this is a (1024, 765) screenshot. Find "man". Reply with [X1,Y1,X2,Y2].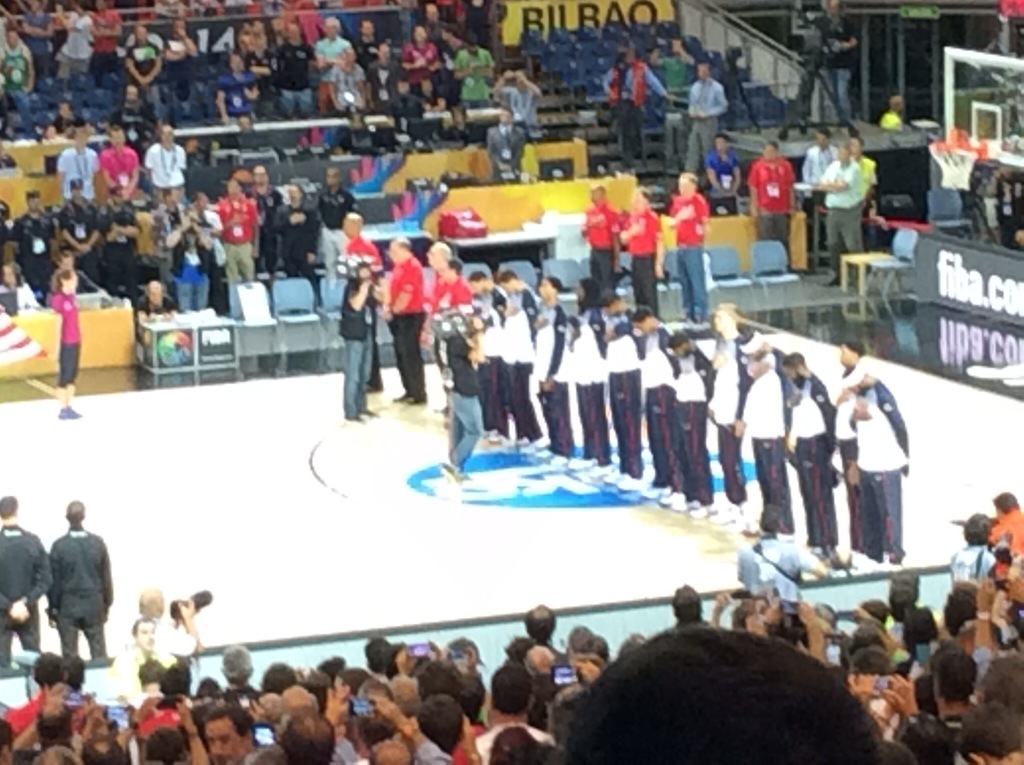
[668,324,718,513].
